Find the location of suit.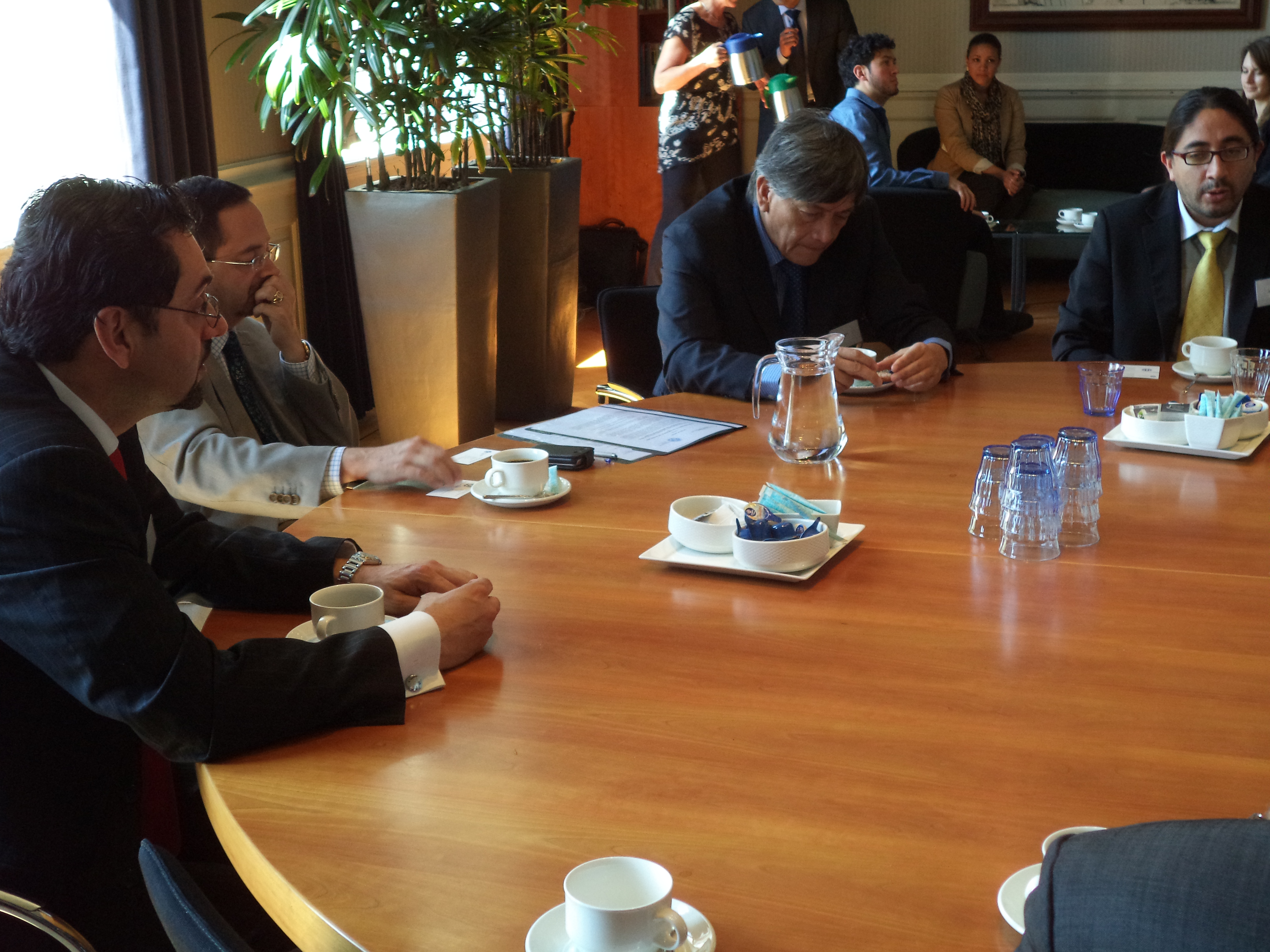
Location: [177, 47, 265, 114].
